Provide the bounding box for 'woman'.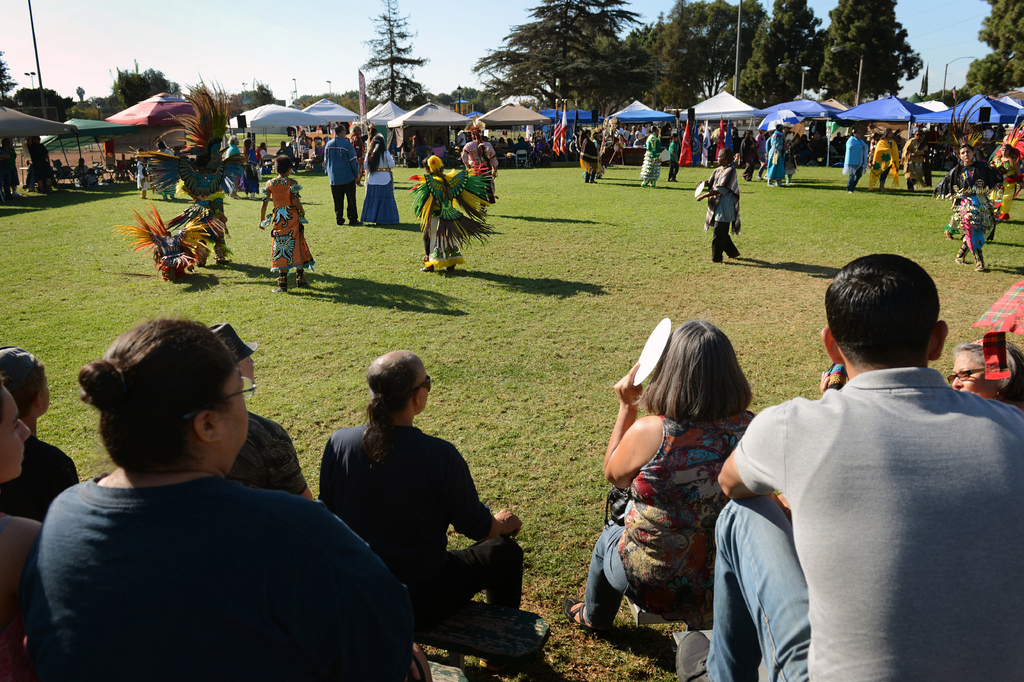
locate(151, 138, 179, 202).
